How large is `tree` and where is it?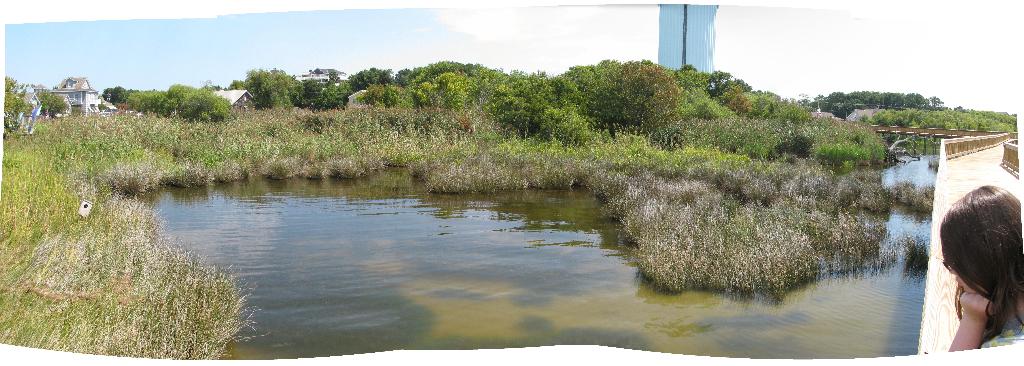
Bounding box: 126, 82, 176, 122.
